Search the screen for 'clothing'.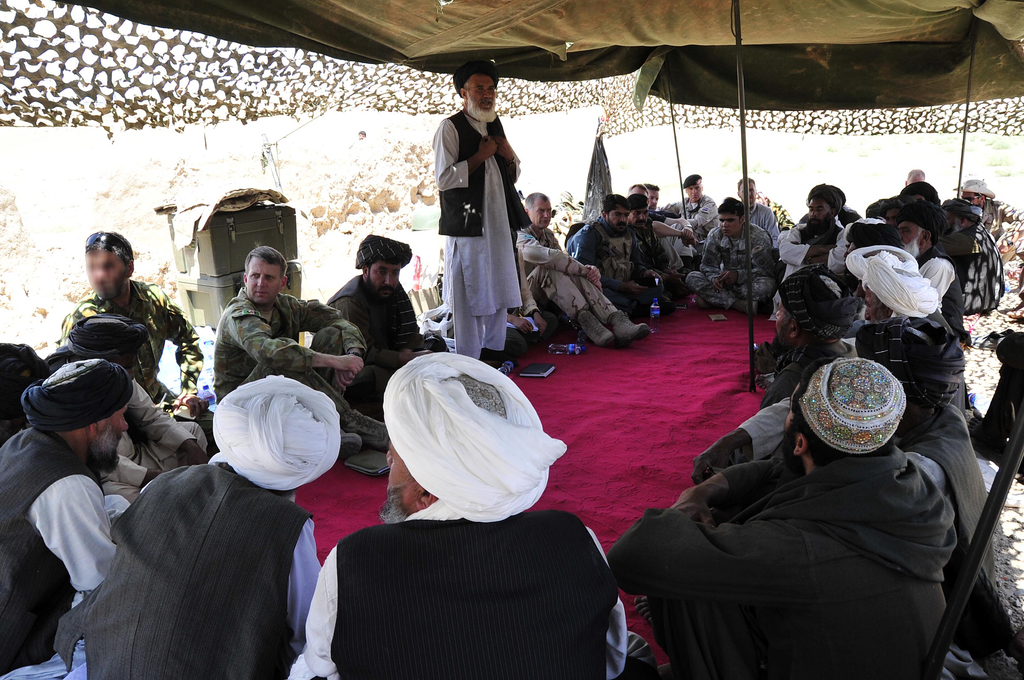
Found at Rect(690, 215, 772, 315).
